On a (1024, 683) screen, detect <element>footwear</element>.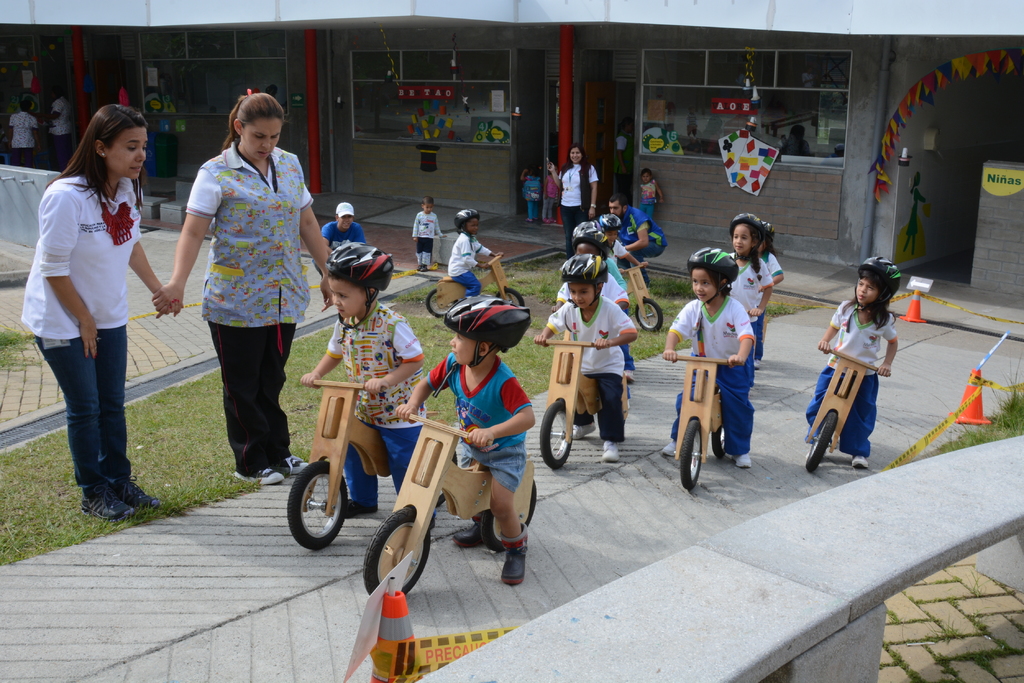
Rect(450, 508, 491, 545).
